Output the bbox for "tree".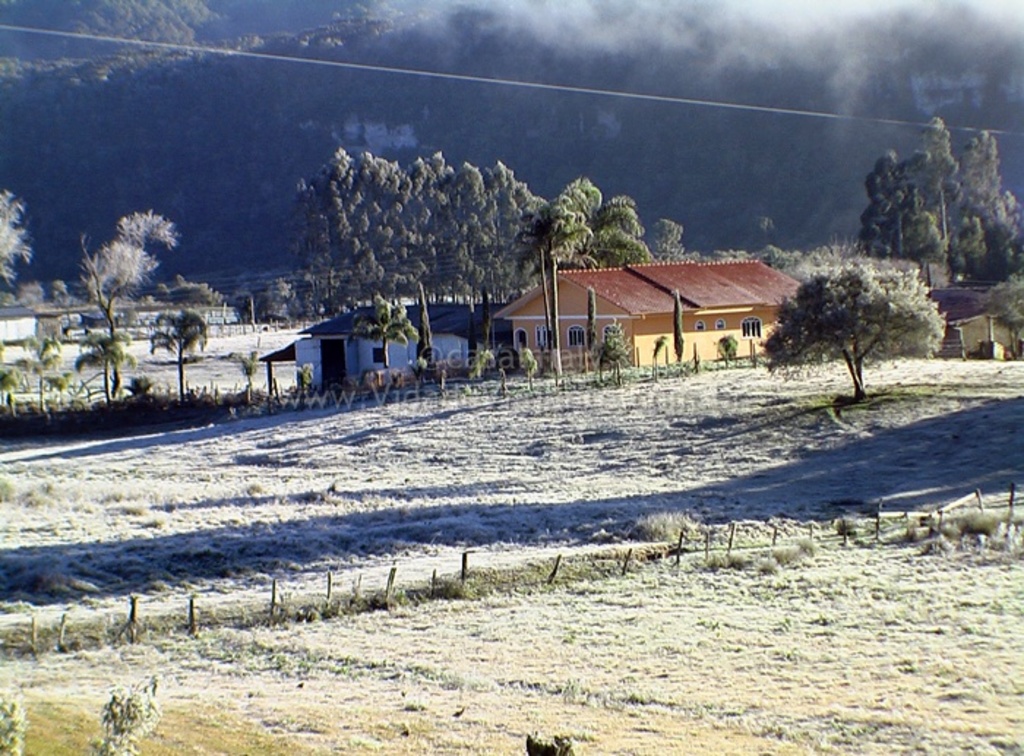
Rect(857, 149, 935, 257).
